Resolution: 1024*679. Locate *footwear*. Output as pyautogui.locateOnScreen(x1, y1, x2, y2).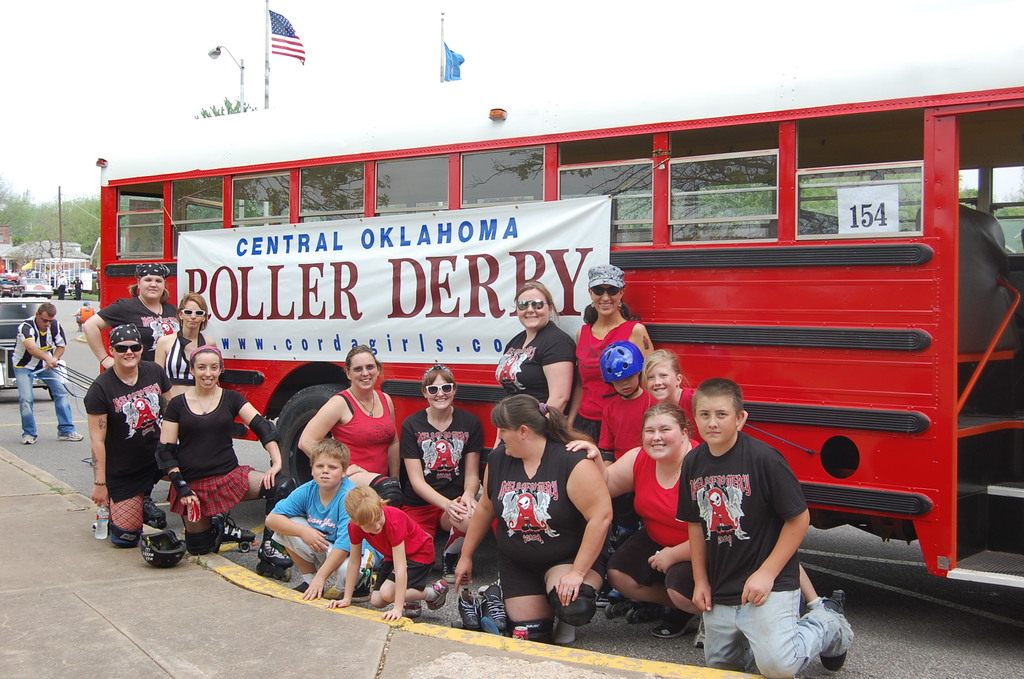
pyautogui.locateOnScreen(694, 615, 705, 649).
